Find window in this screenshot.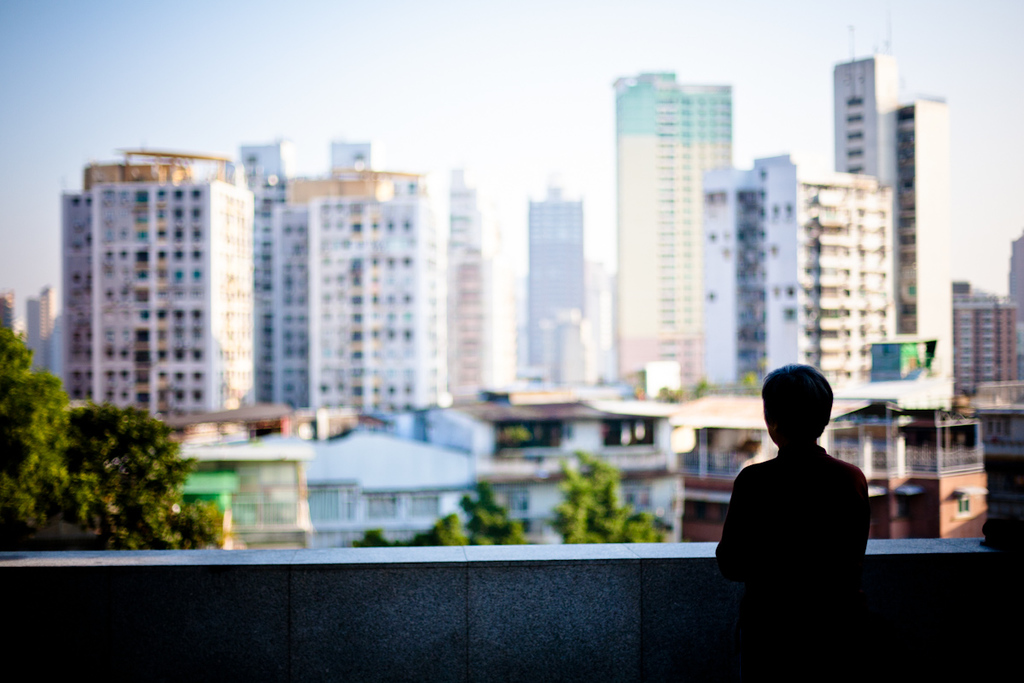
The bounding box for window is <box>845,88,861,107</box>.
